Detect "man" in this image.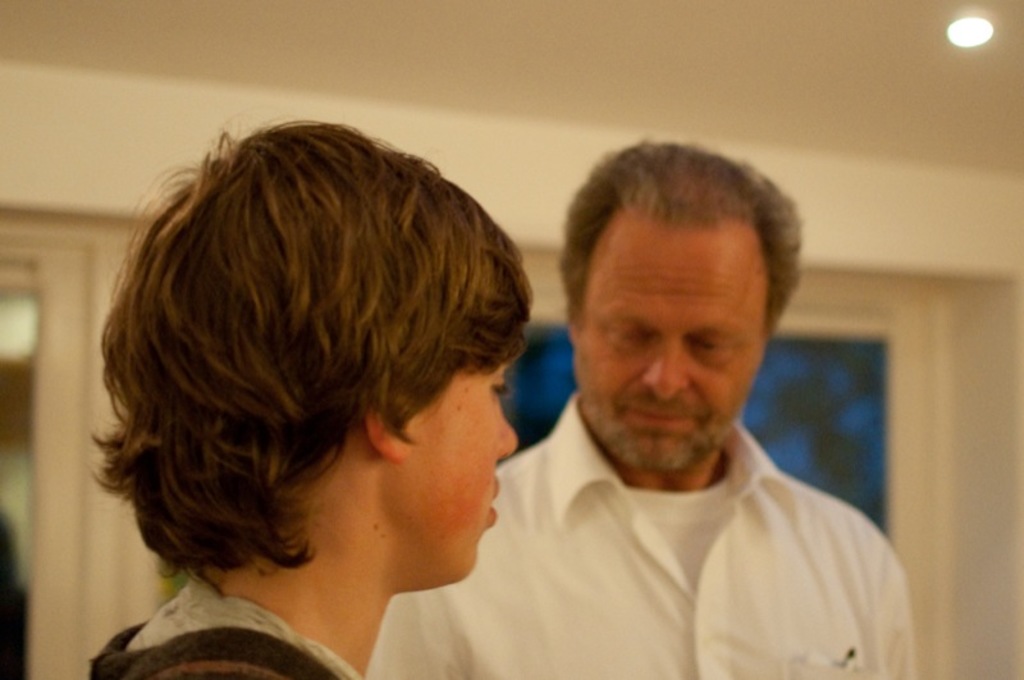
Detection: [x1=88, y1=114, x2=535, y2=679].
